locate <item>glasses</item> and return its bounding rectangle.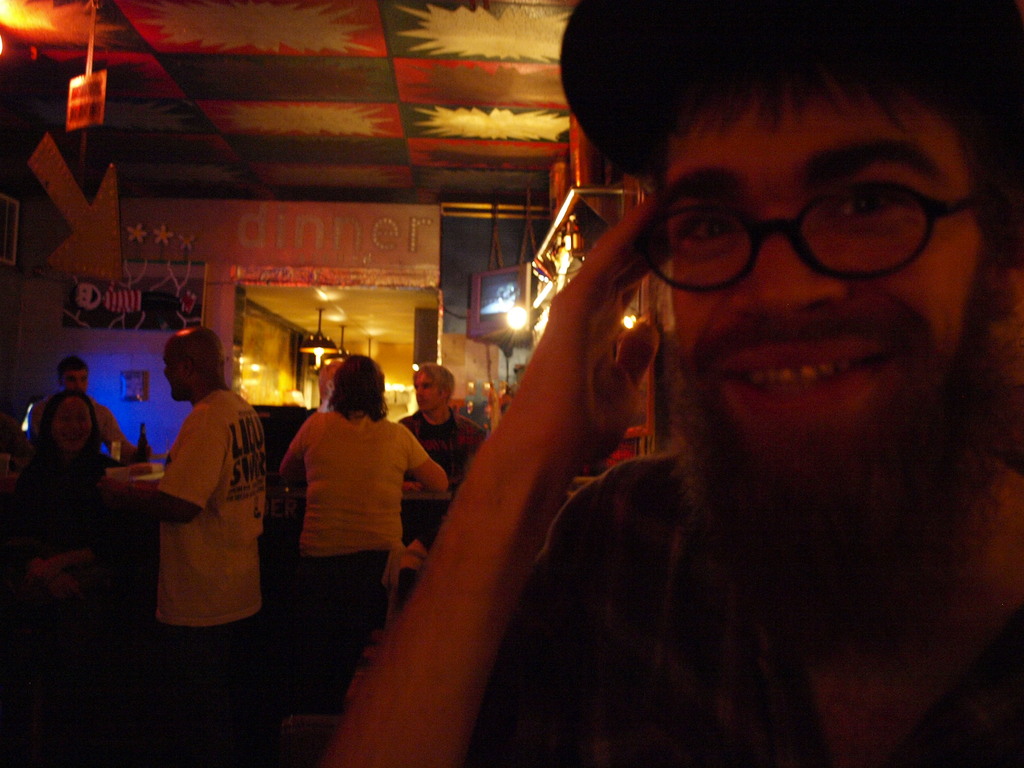
l=617, t=159, r=970, b=292.
